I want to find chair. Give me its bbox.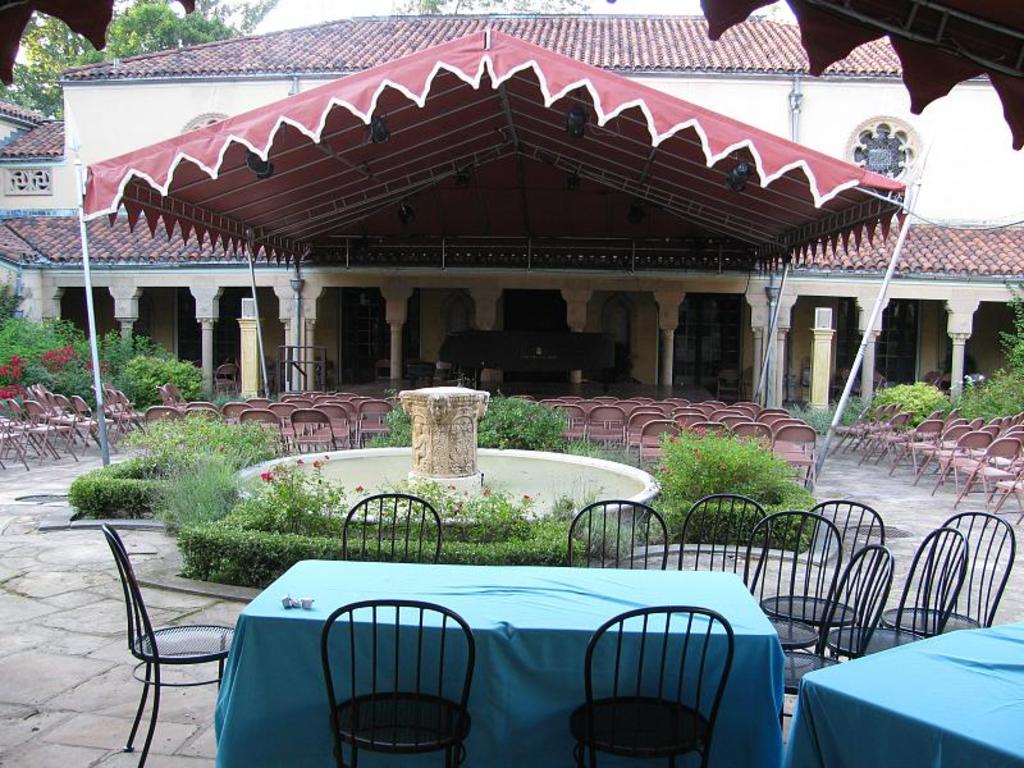
[713,367,739,396].
